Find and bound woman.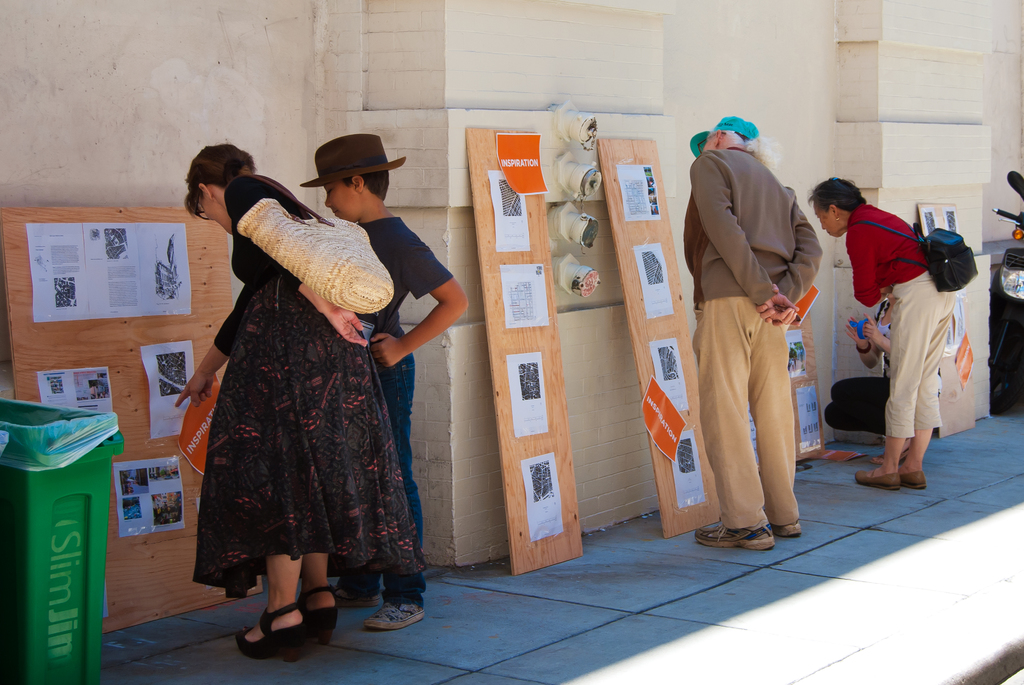
Bound: l=799, t=171, r=986, b=496.
